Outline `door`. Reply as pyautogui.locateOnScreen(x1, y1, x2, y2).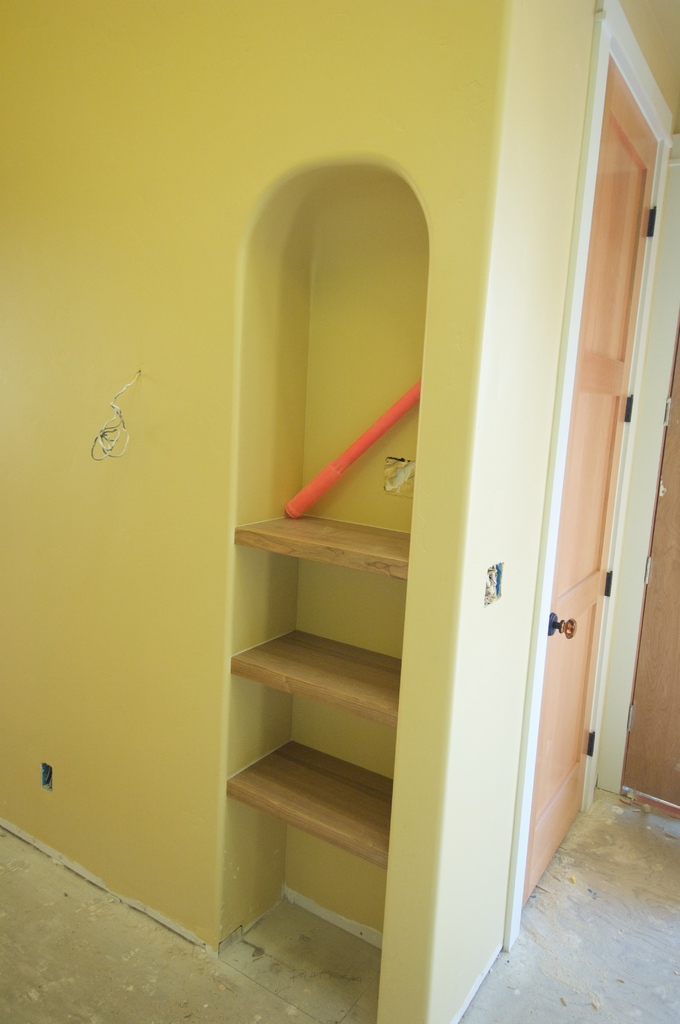
pyautogui.locateOnScreen(522, 54, 660, 902).
